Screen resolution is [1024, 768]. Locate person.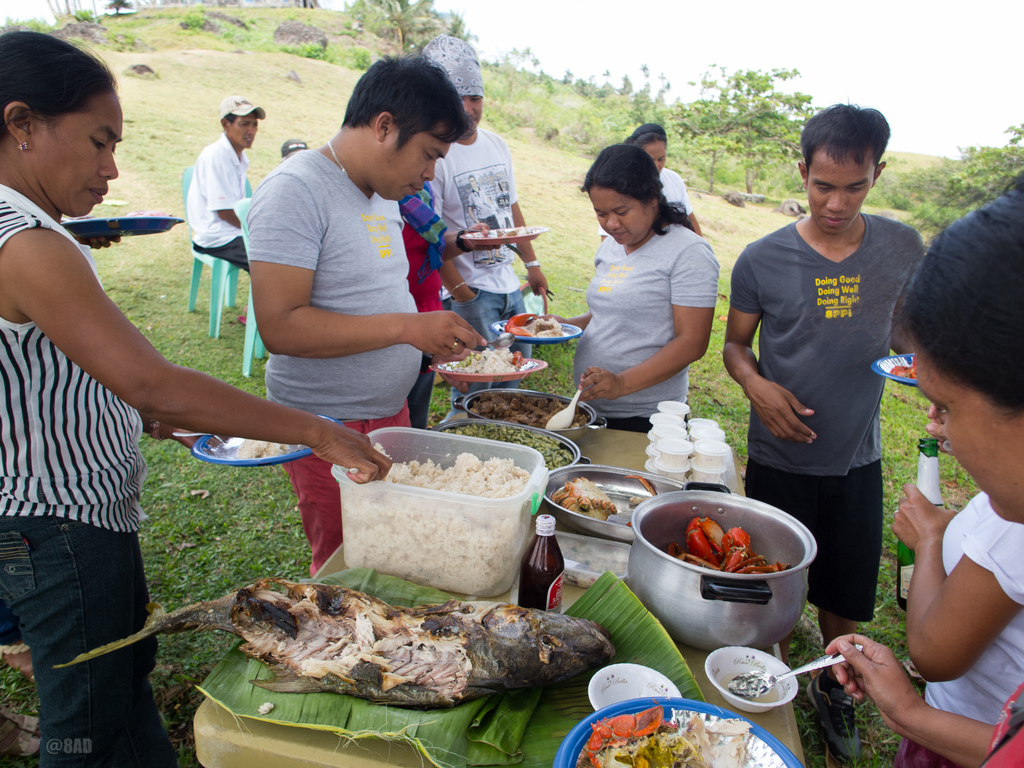
(237, 47, 483, 580).
